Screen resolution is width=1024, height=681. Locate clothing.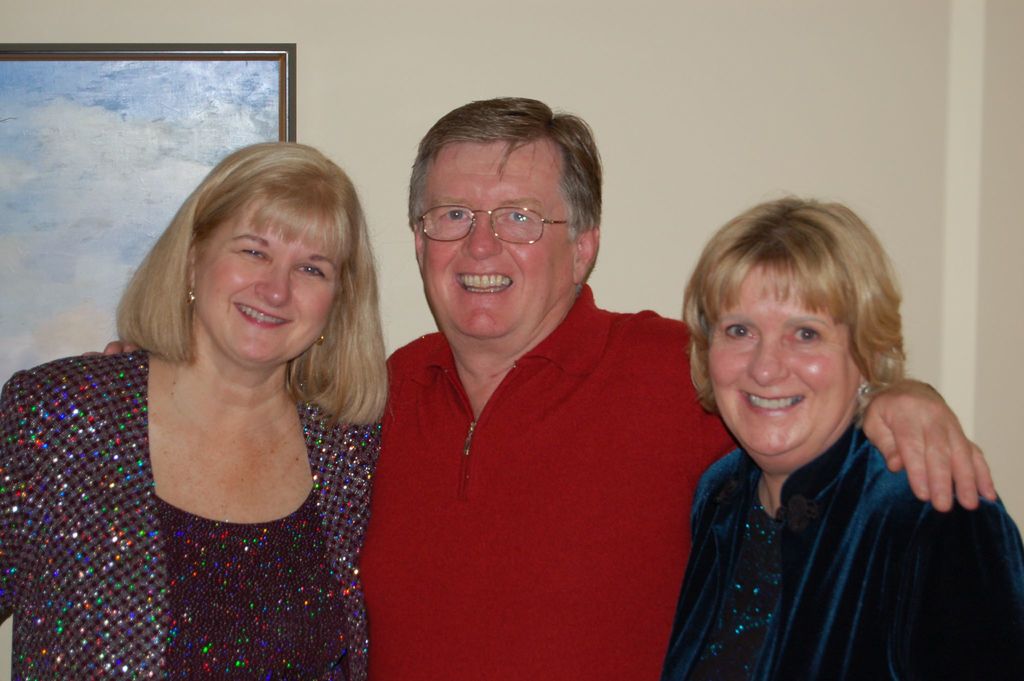
[x1=657, y1=418, x2=1023, y2=680].
